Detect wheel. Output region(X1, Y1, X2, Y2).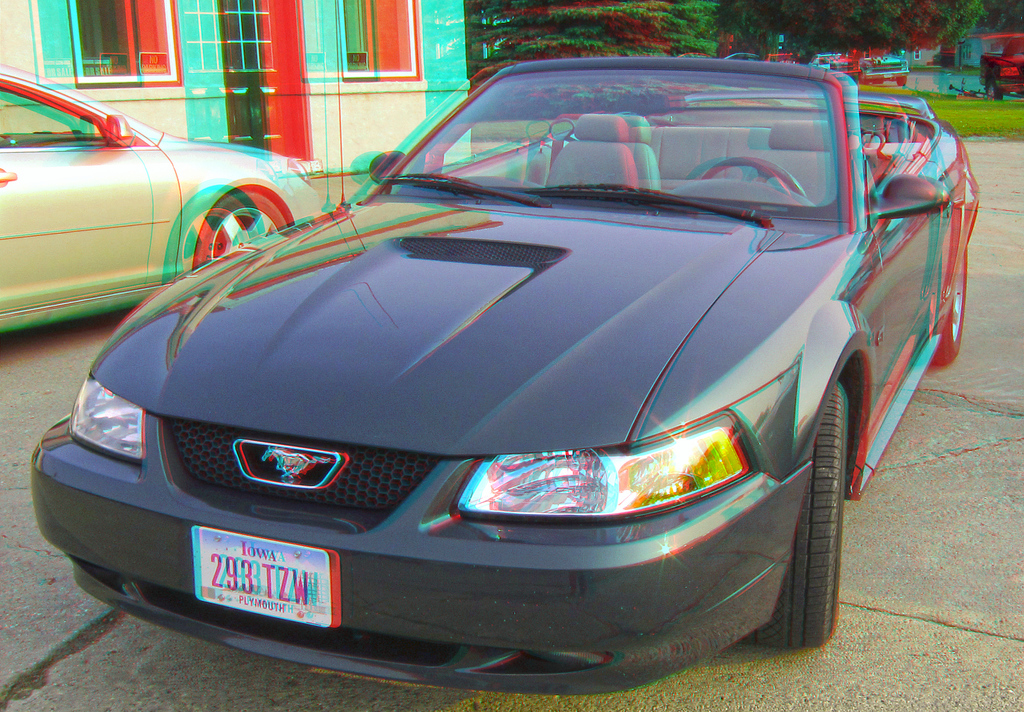
region(990, 77, 1002, 98).
